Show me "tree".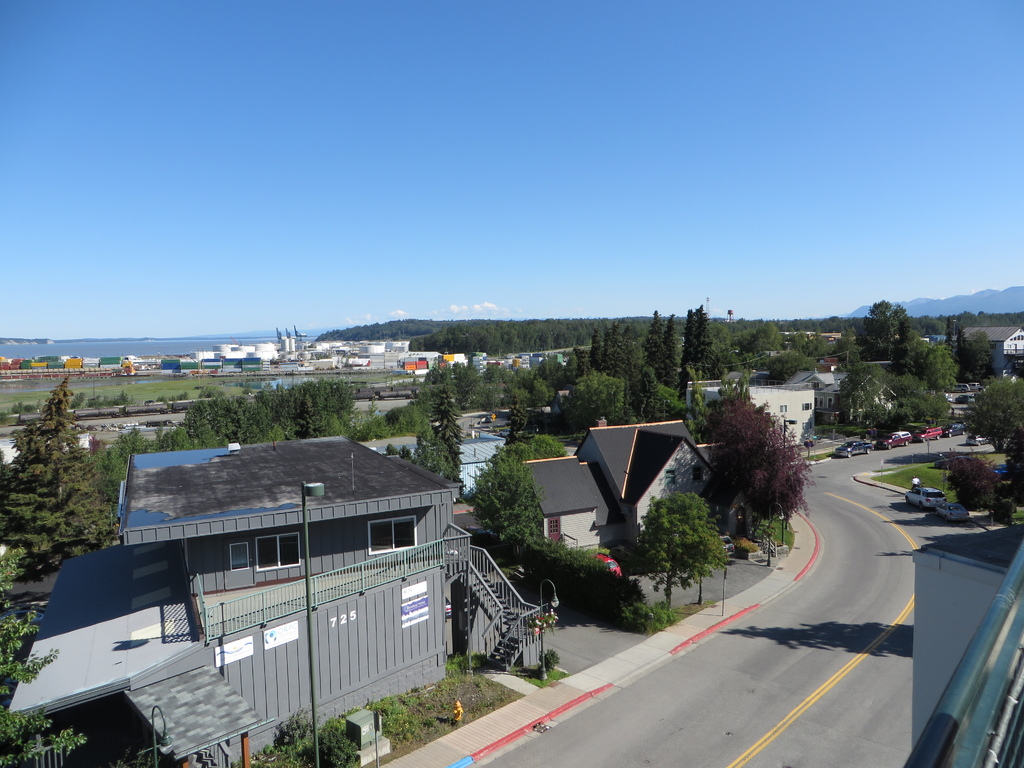
"tree" is here: left=578, top=344, right=590, bottom=372.
